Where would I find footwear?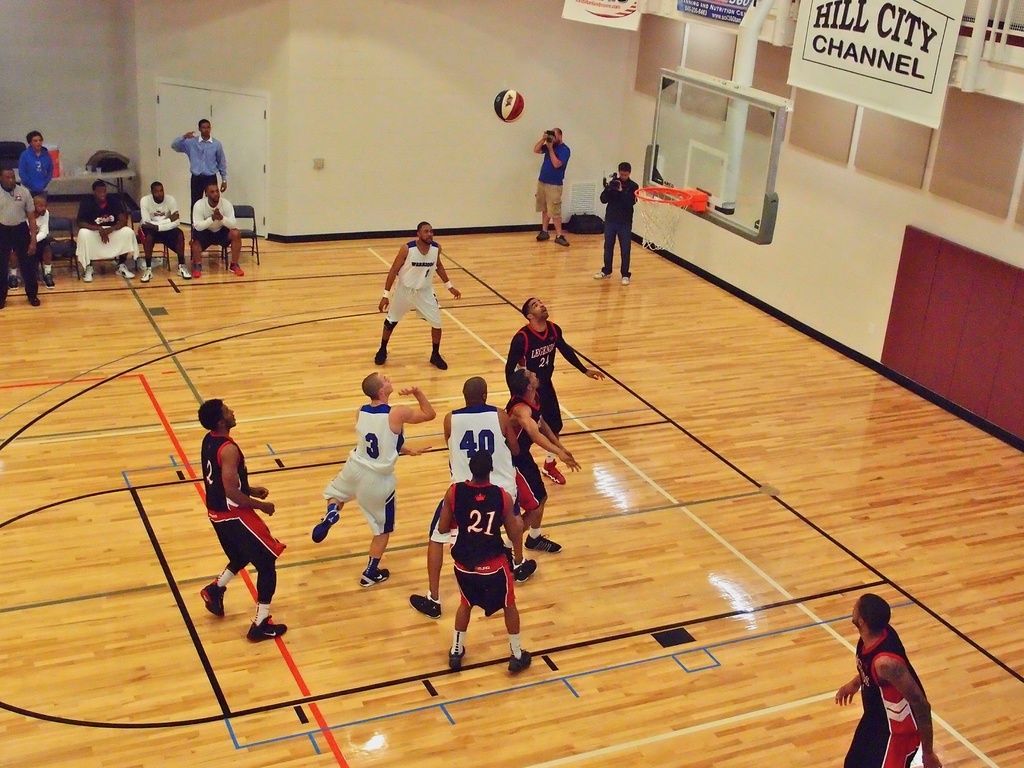
At (x1=244, y1=612, x2=290, y2=646).
